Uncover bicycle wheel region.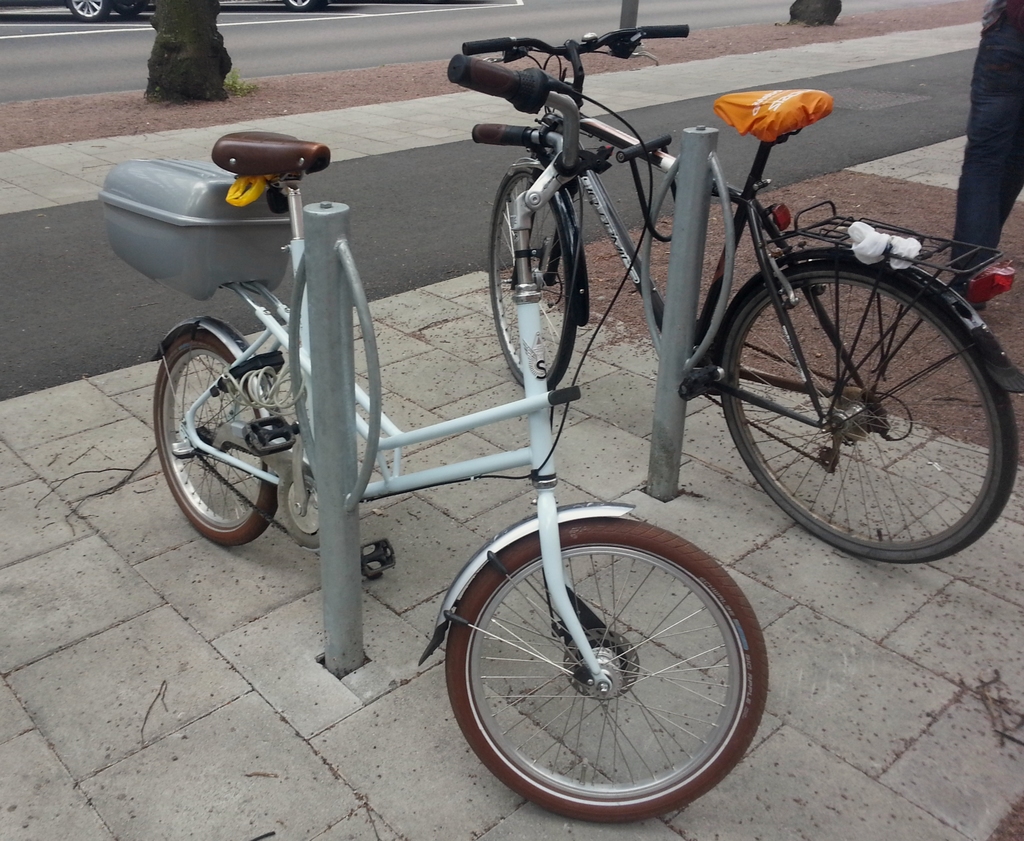
Uncovered: box=[445, 514, 772, 825].
